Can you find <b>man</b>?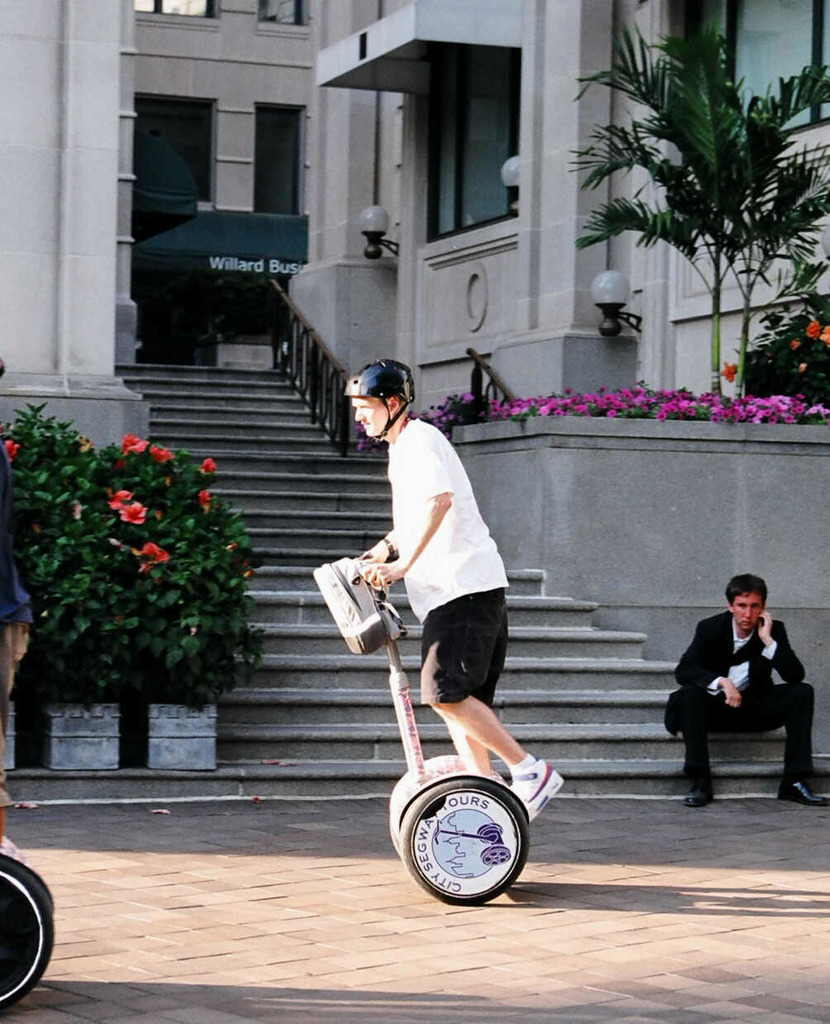
Yes, bounding box: 343 355 566 824.
